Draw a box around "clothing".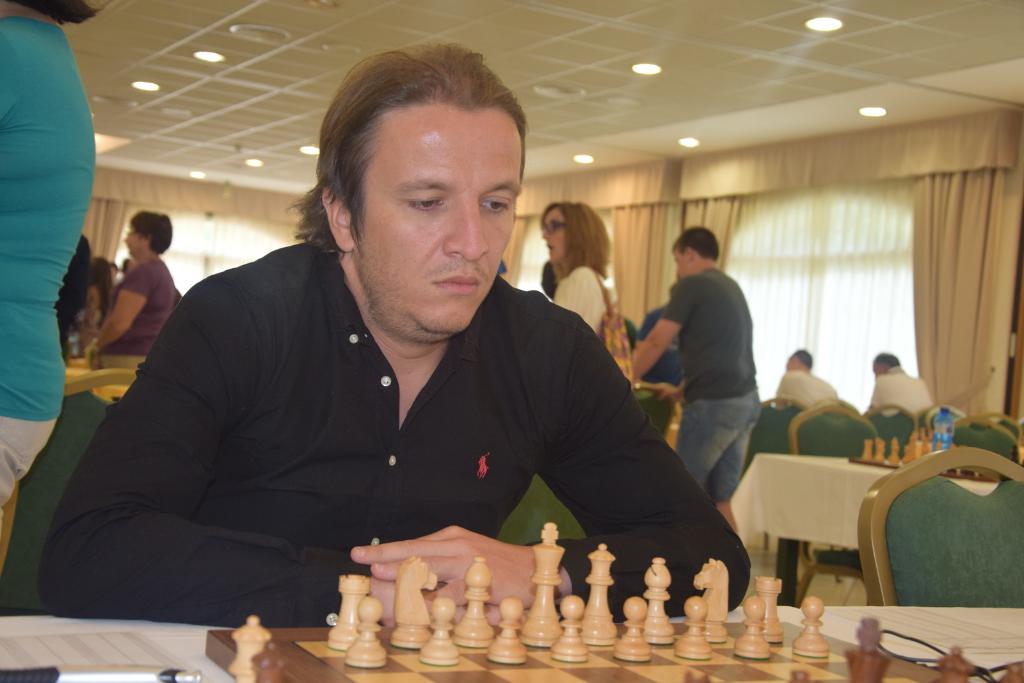
[left=646, top=270, right=769, bottom=505].
